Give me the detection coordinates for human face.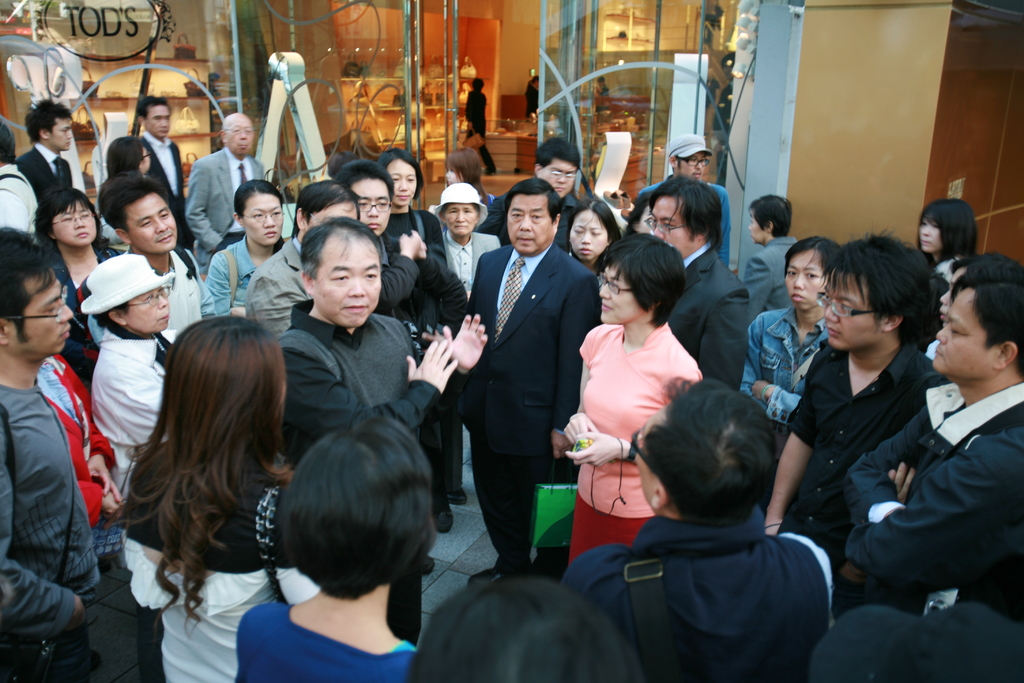
(351, 181, 388, 235).
